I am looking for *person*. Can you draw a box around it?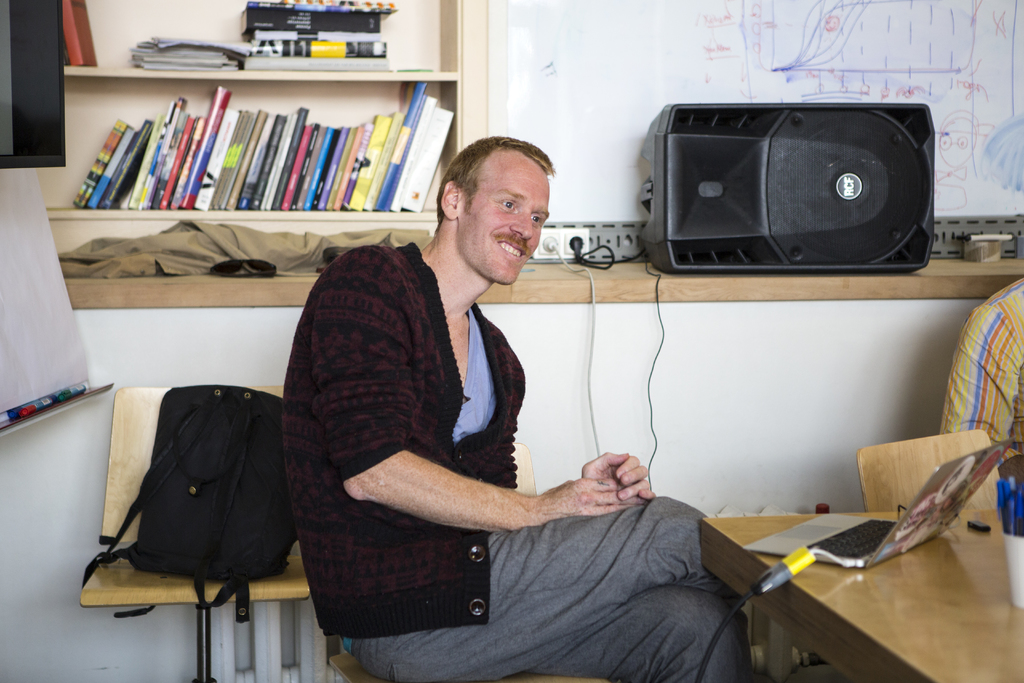
Sure, the bounding box is <region>279, 136, 748, 682</region>.
